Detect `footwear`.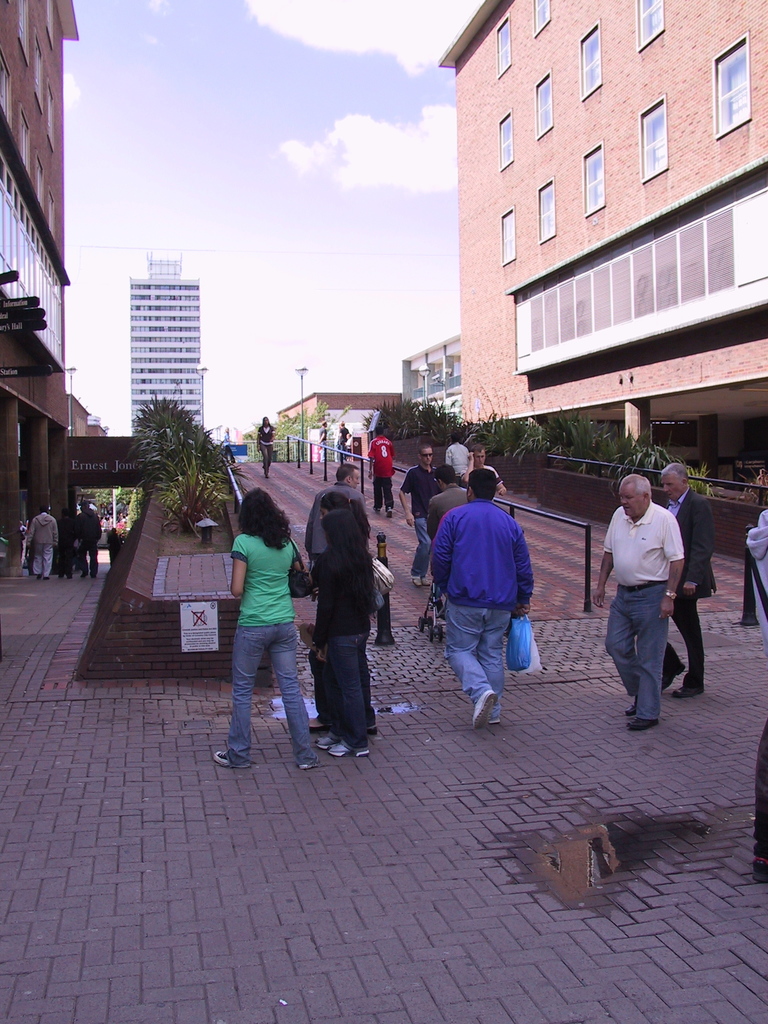
Detected at crop(209, 749, 234, 765).
